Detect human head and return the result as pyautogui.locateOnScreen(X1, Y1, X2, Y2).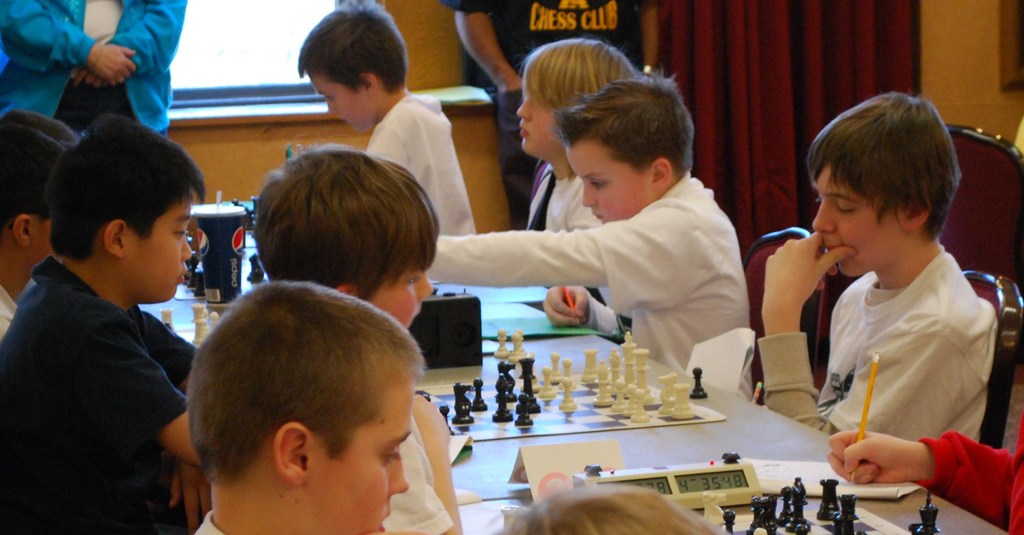
pyautogui.locateOnScreen(186, 281, 425, 534).
